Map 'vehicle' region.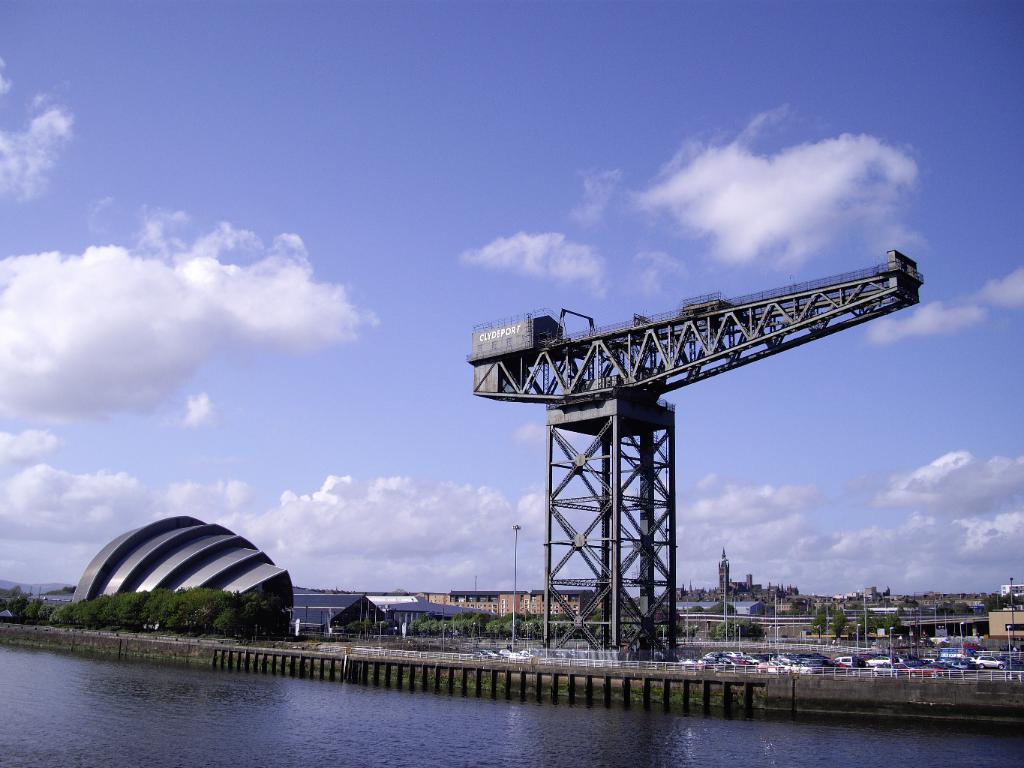
Mapped to bbox(973, 657, 1010, 669).
